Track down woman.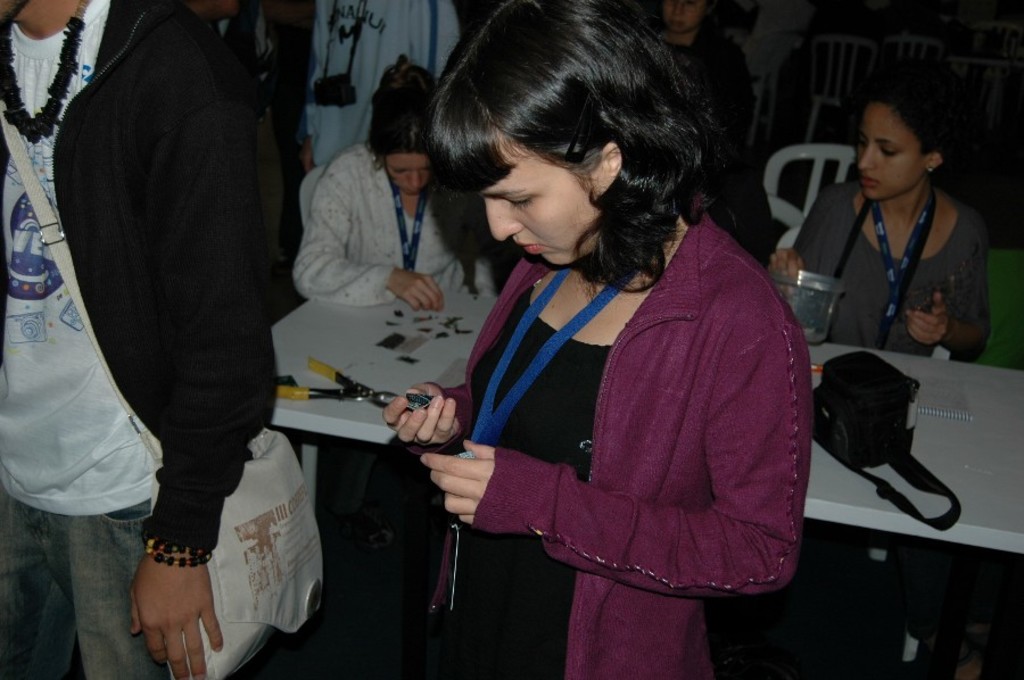
Tracked to select_region(762, 81, 992, 367).
